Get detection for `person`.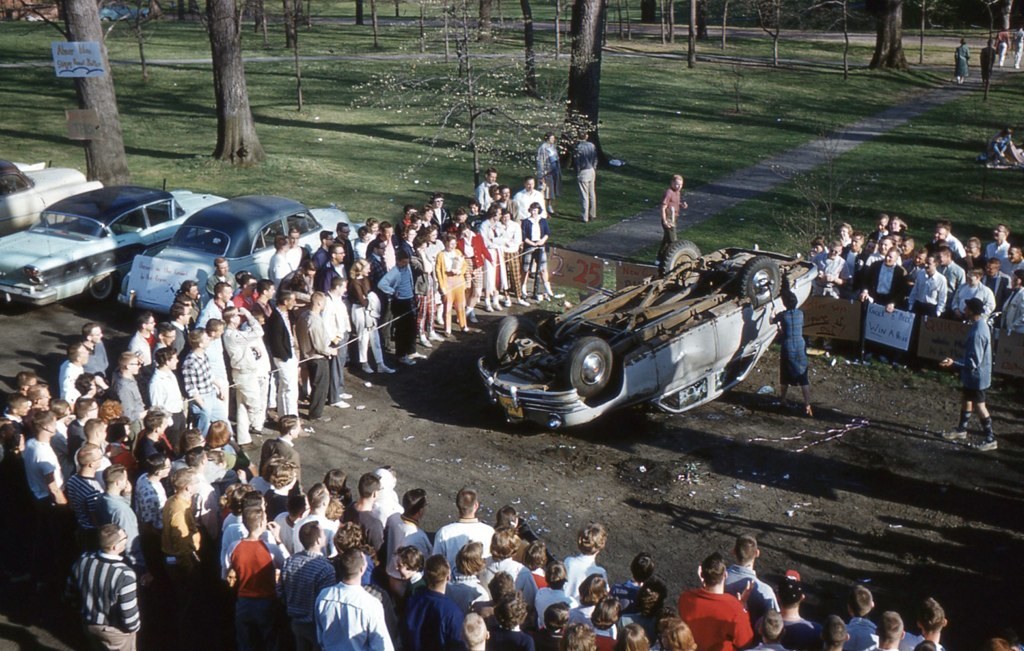
Detection: bbox=(980, 39, 995, 82).
